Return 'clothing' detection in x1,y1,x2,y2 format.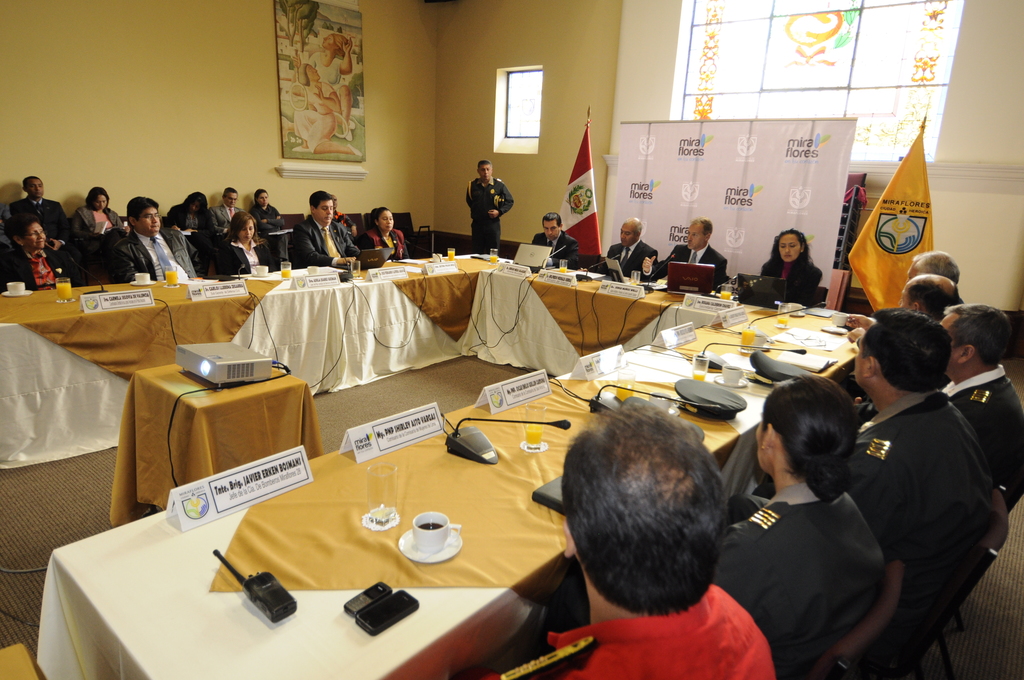
464,177,514,253.
